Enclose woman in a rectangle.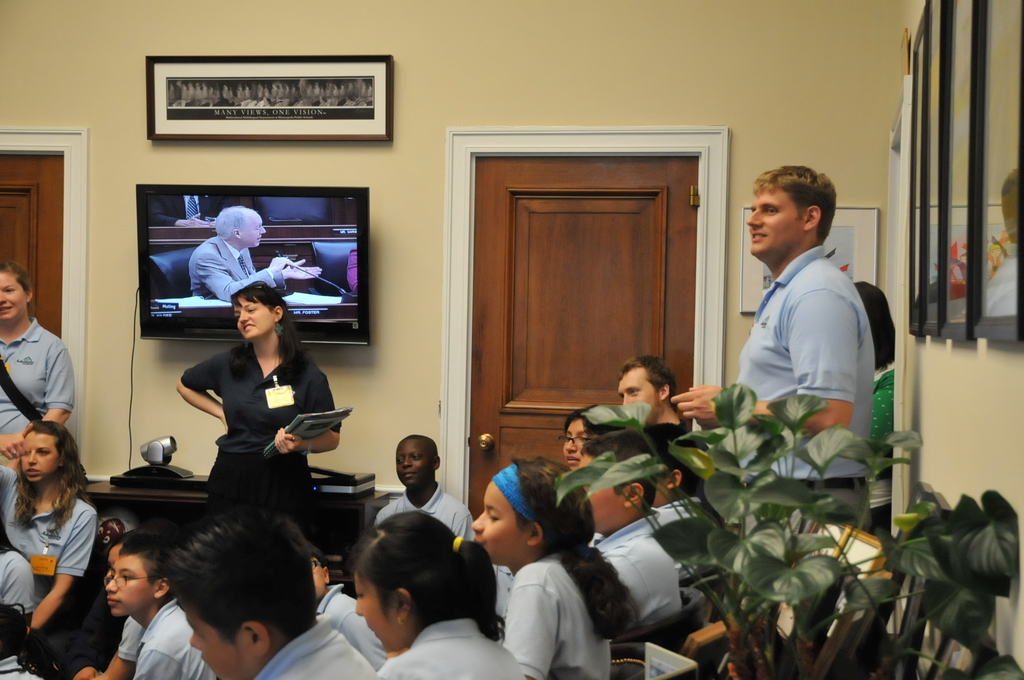
[left=168, top=281, right=329, bottom=546].
